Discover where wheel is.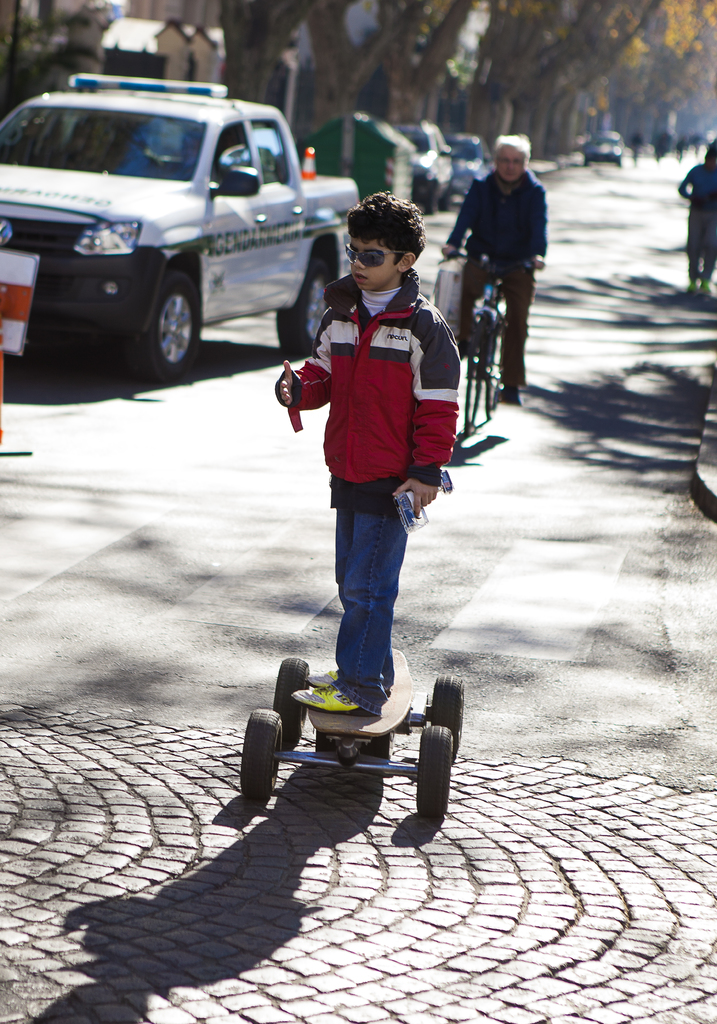
Discovered at pyautogui.locateOnScreen(431, 675, 465, 758).
